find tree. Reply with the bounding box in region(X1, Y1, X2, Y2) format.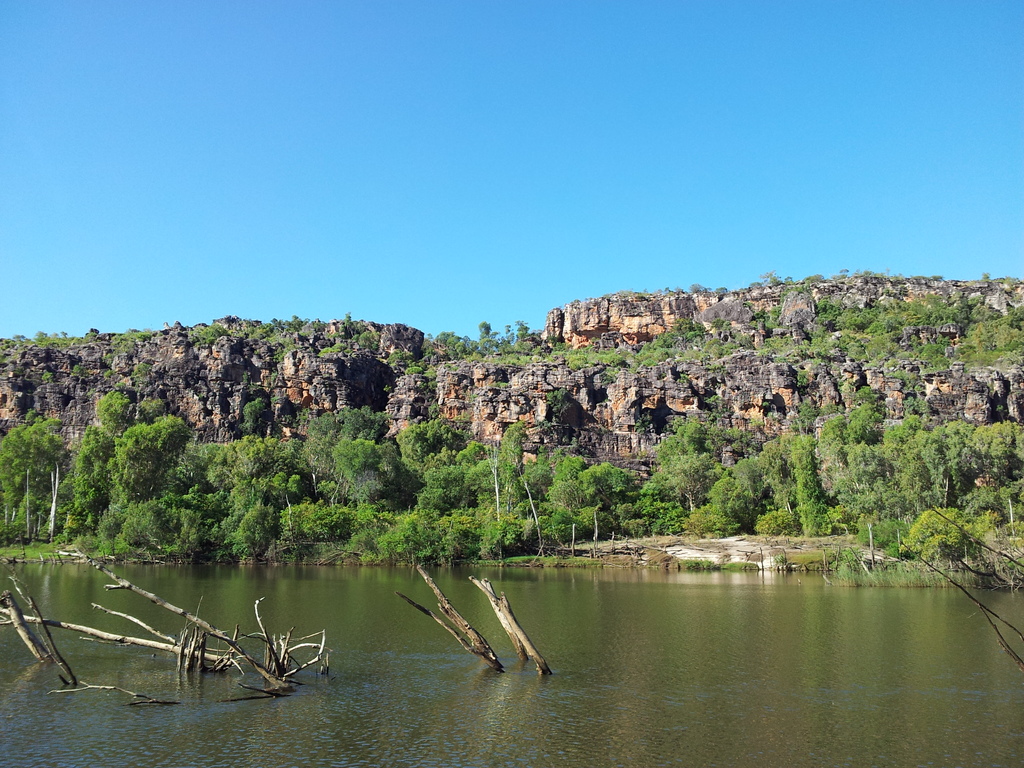
region(265, 433, 303, 484).
